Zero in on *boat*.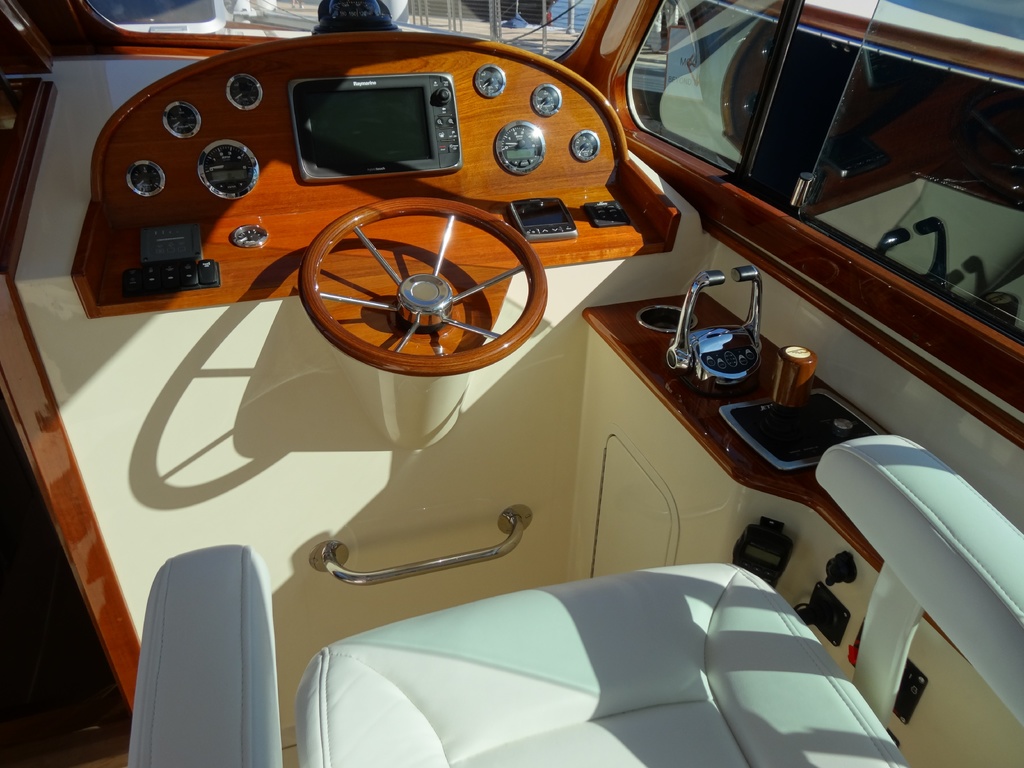
Zeroed in: bbox=[44, 21, 1023, 741].
